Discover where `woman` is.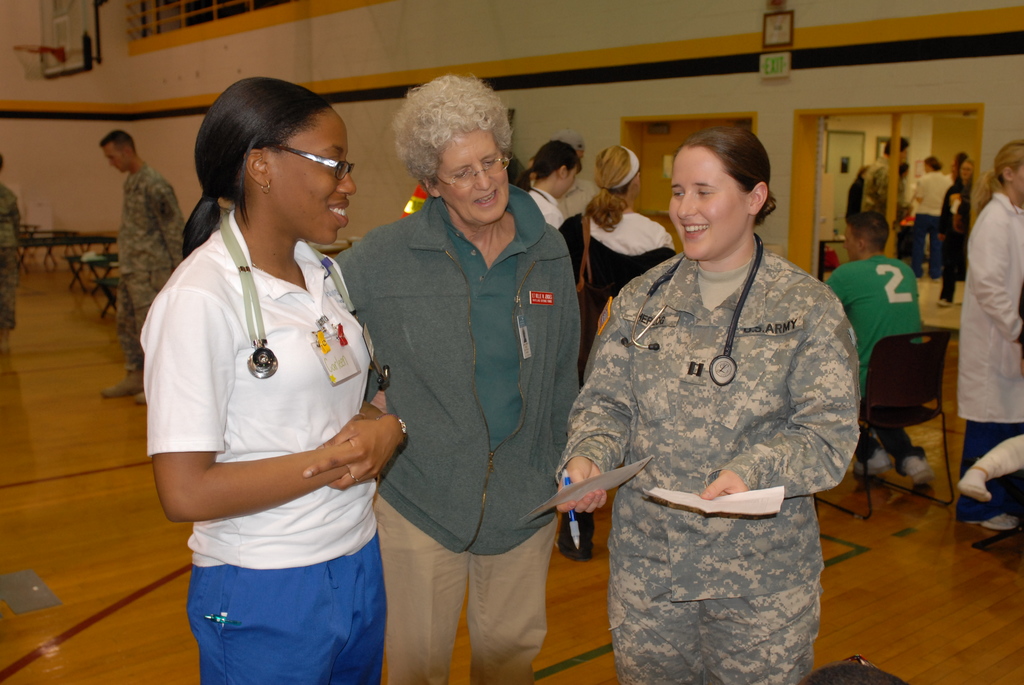
Discovered at left=952, top=139, right=1023, bottom=530.
